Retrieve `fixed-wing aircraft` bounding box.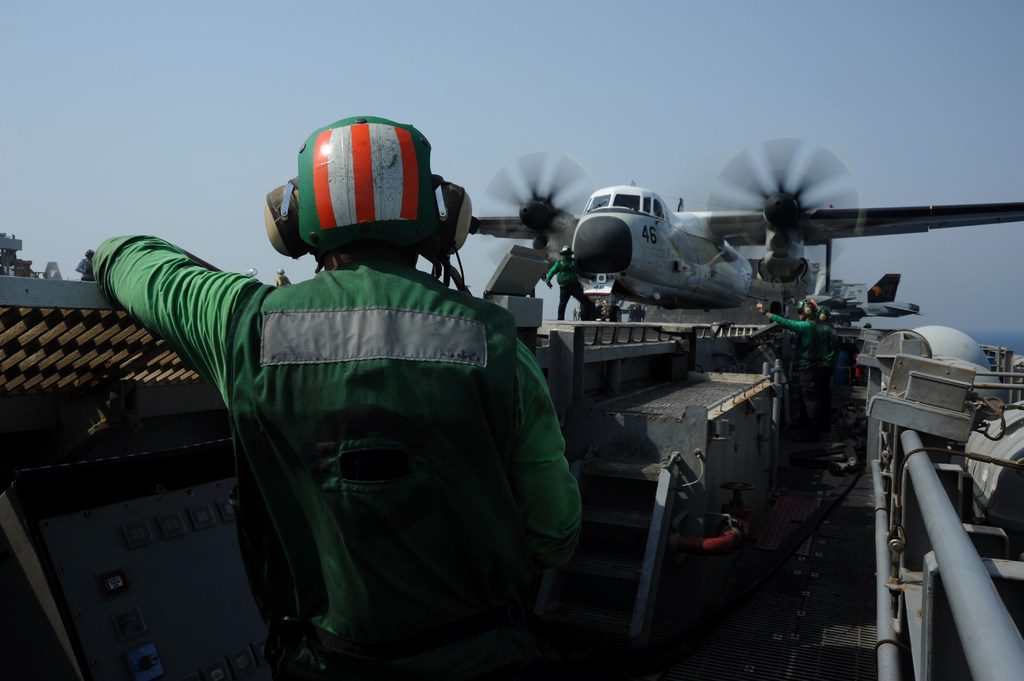
Bounding box: 464, 136, 1021, 332.
